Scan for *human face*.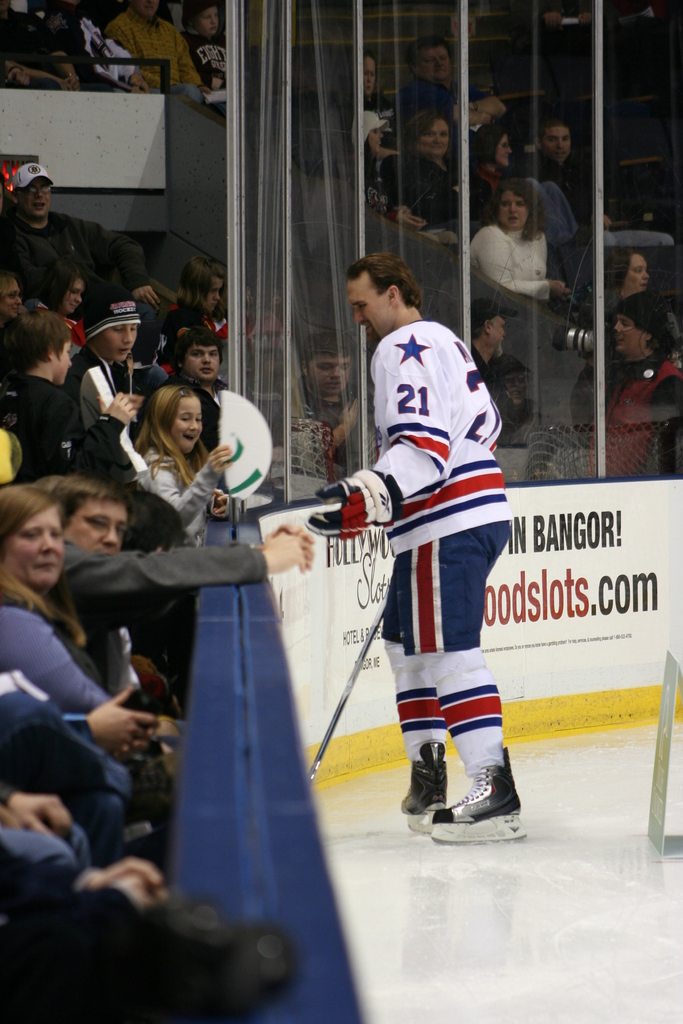
Scan result: <box>59,277,81,314</box>.
